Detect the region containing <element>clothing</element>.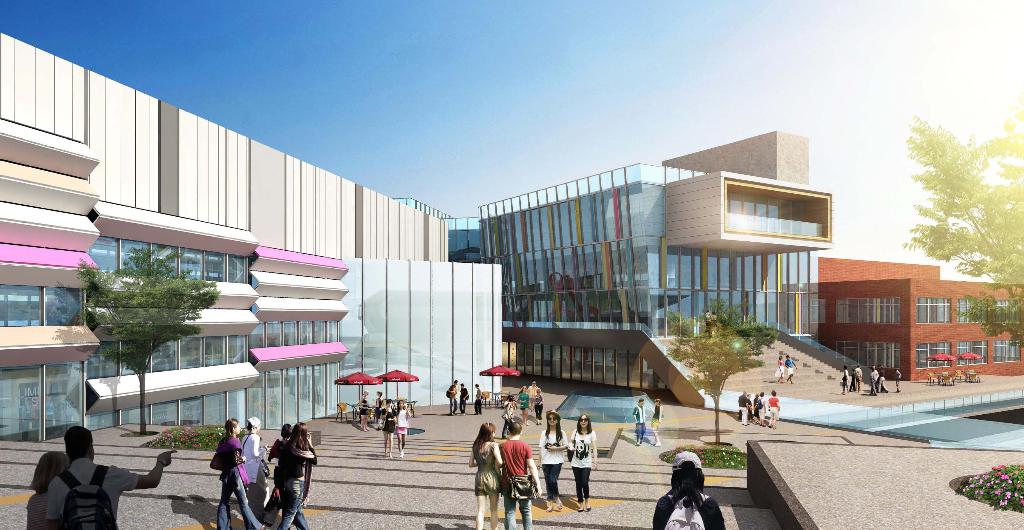
locate(852, 371, 856, 391).
